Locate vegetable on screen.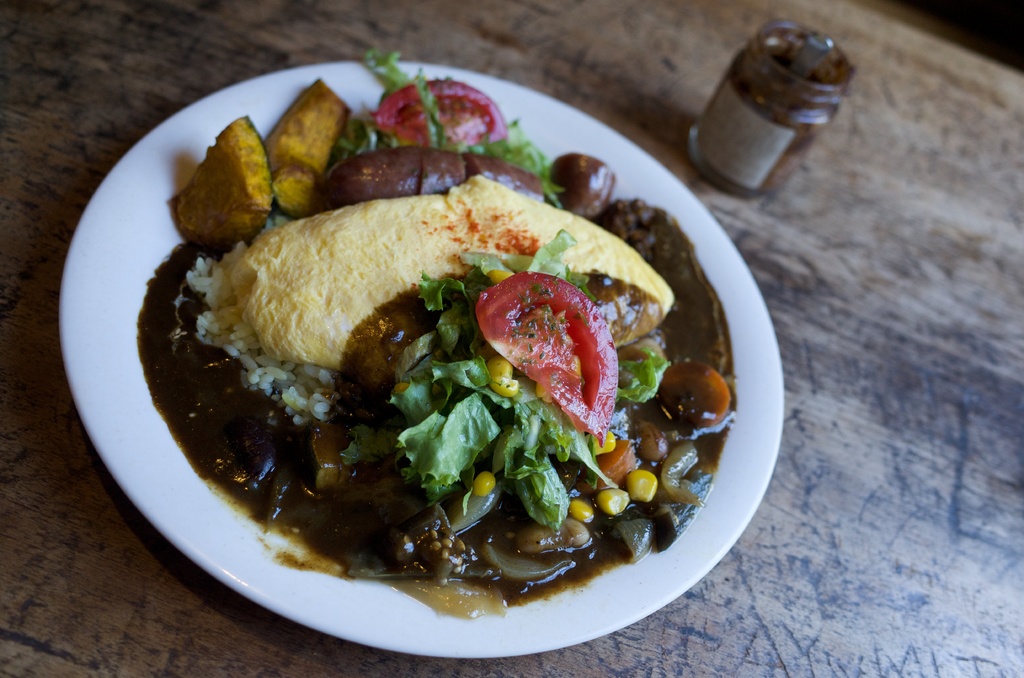
On screen at Rect(474, 270, 620, 442).
